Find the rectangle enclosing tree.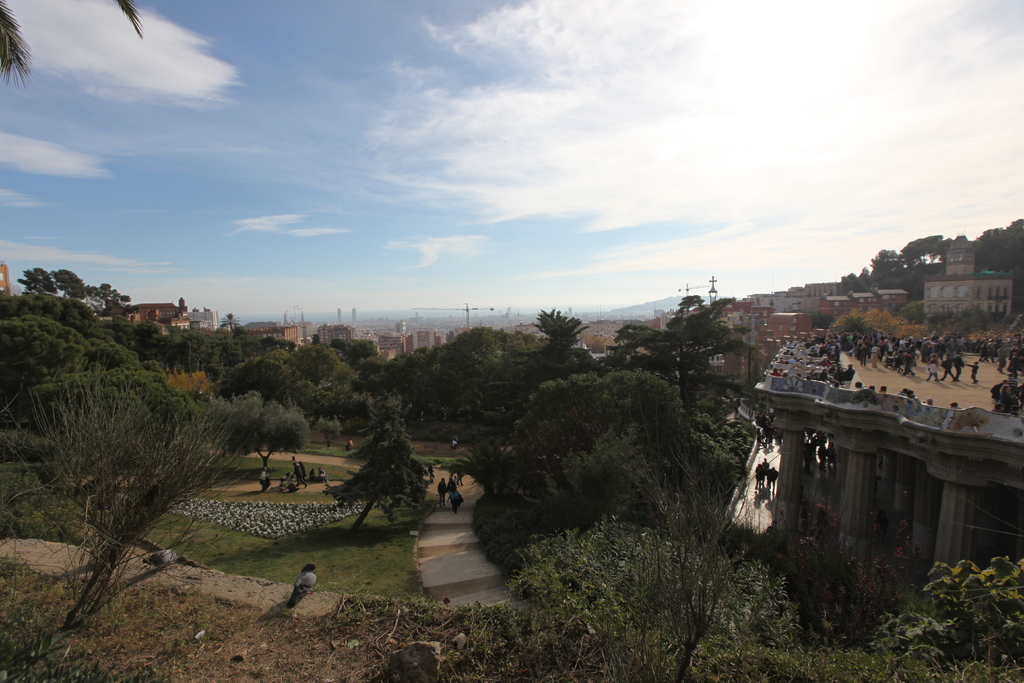
(424,319,525,429).
